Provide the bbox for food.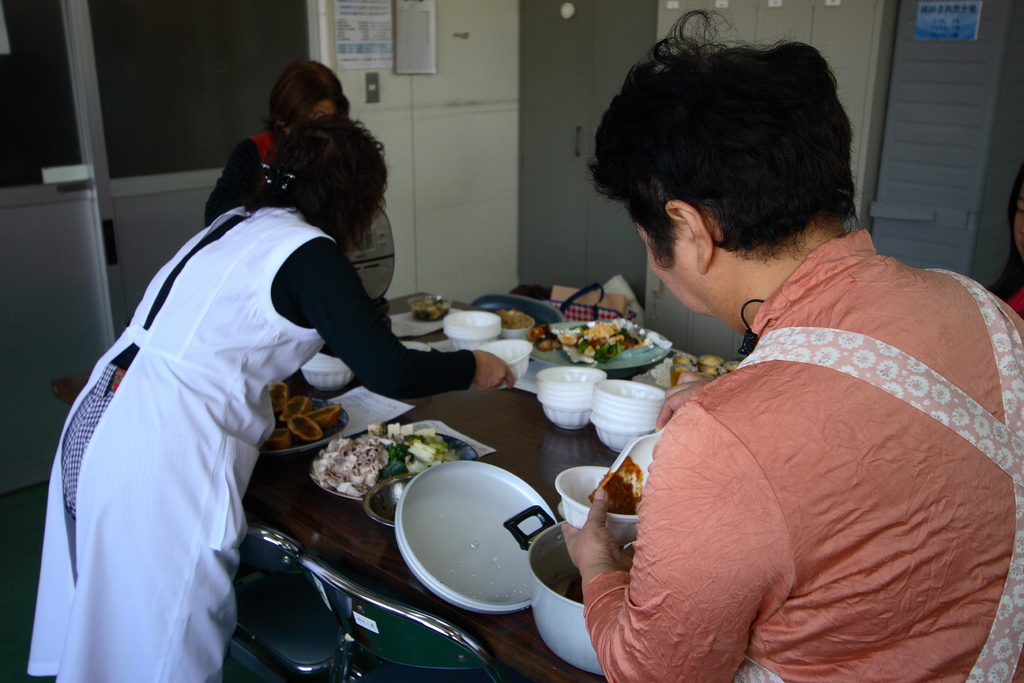
left=527, top=325, right=555, bottom=354.
